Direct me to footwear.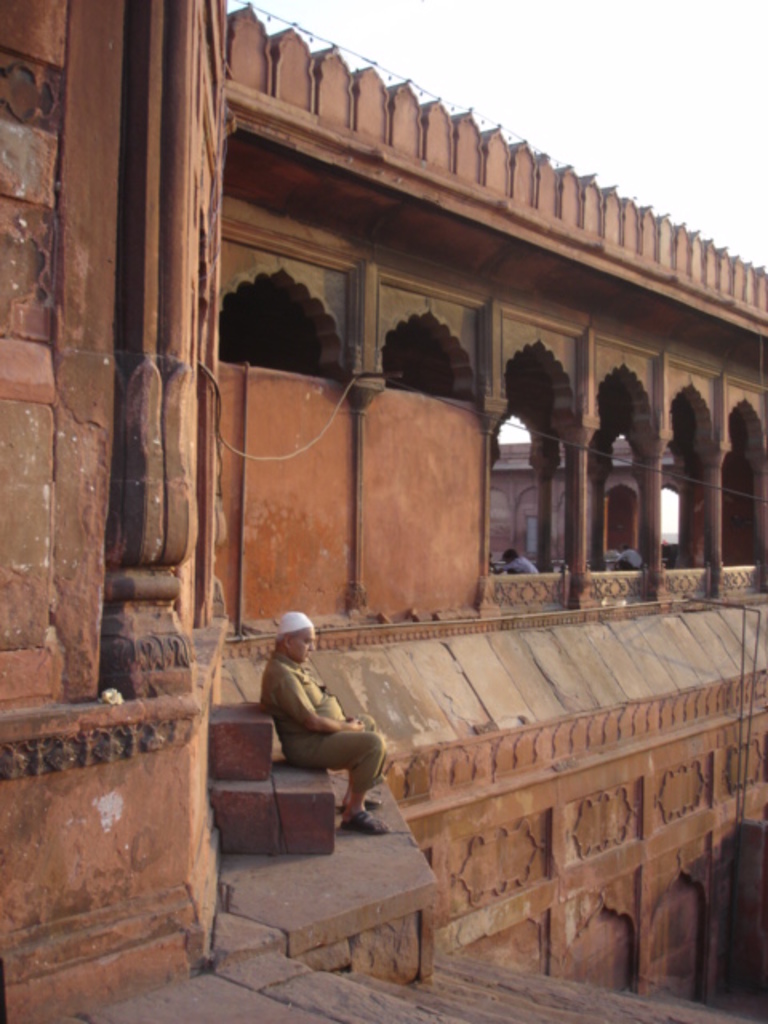
Direction: bbox(333, 814, 374, 830).
